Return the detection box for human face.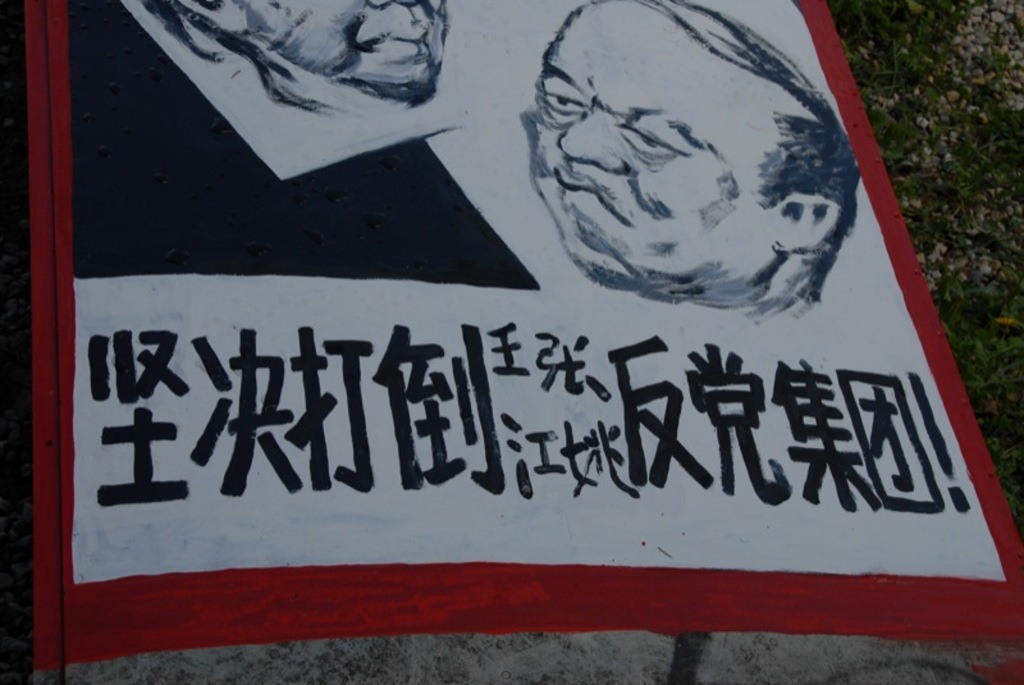
(x1=536, y1=0, x2=785, y2=306).
